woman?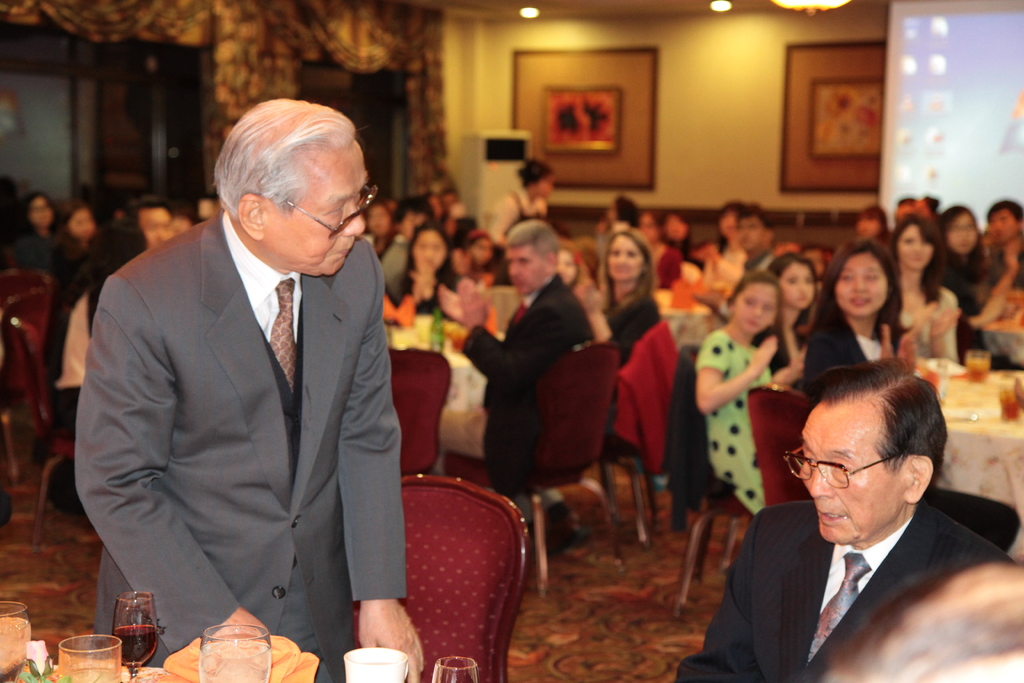
select_region(812, 244, 927, 384)
